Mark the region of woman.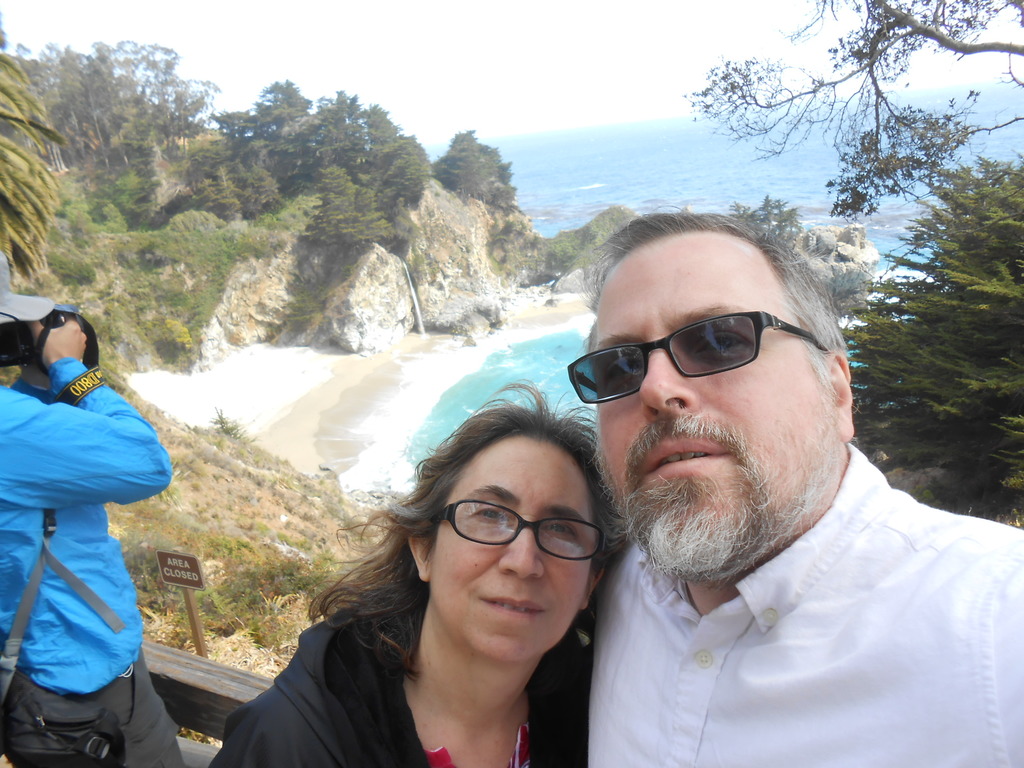
Region: (left=207, top=376, right=628, bottom=767).
